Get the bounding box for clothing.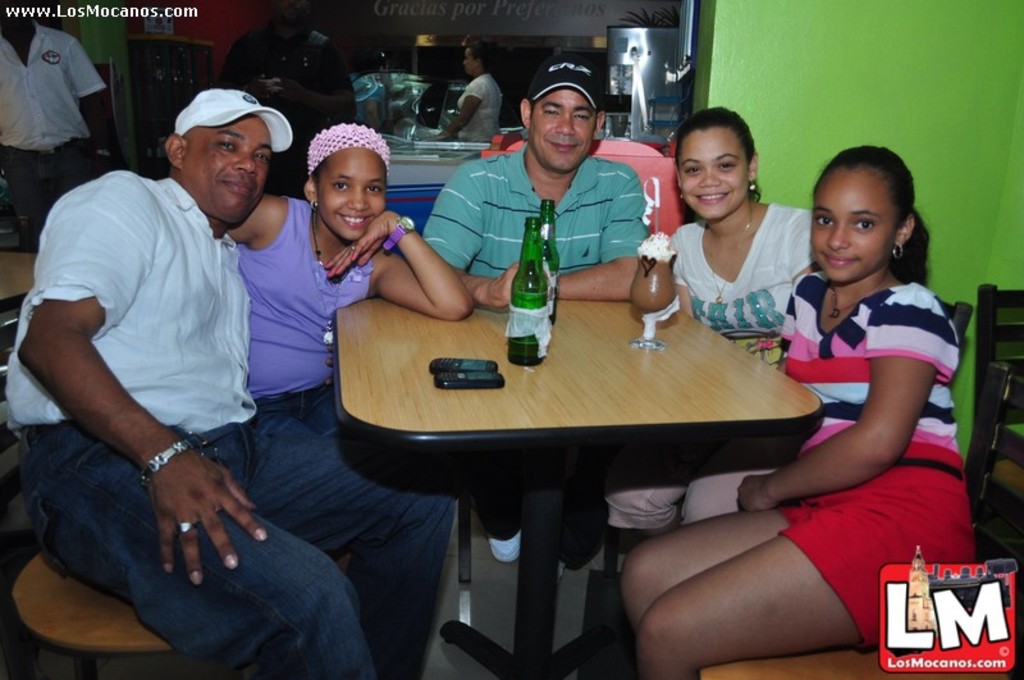
{"left": 453, "top": 69, "right": 504, "bottom": 138}.
